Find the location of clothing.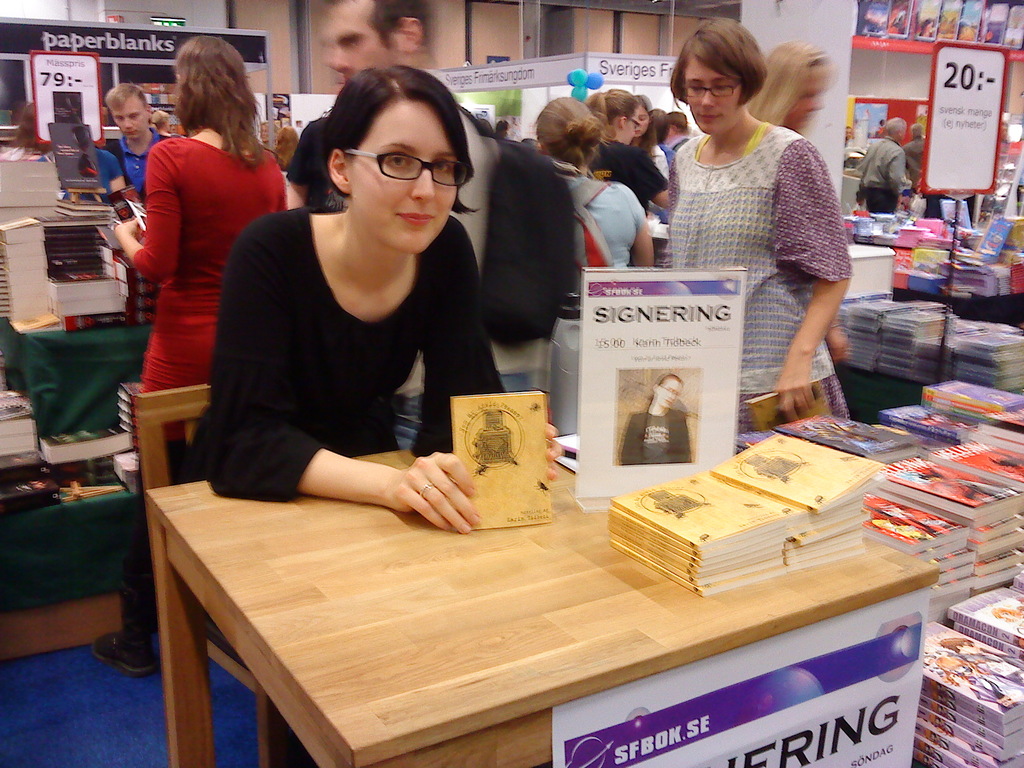
Location: 523,180,644,442.
